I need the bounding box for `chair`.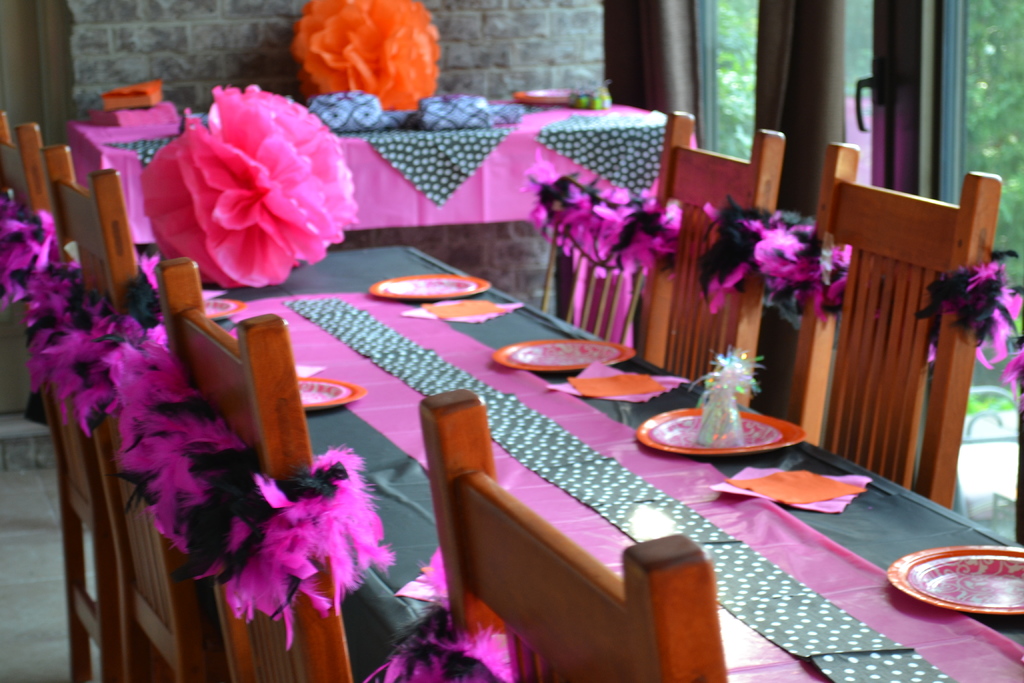
Here it is: left=0, top=107, right=124, bottom=682.
